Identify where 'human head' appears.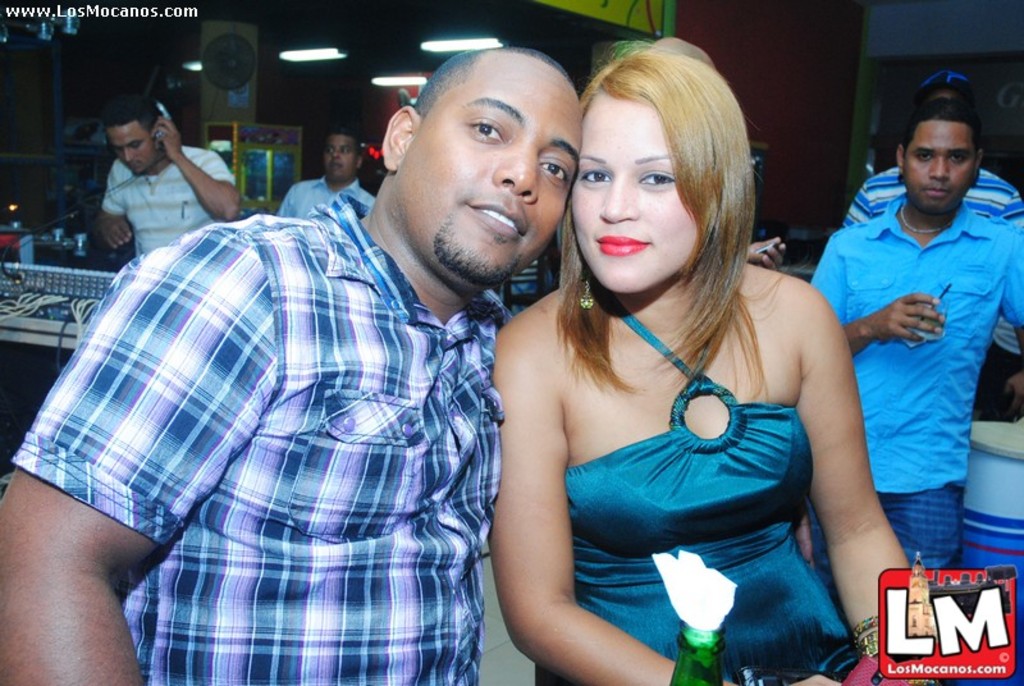
Appears at BBox(893, 97, 984, 218).
